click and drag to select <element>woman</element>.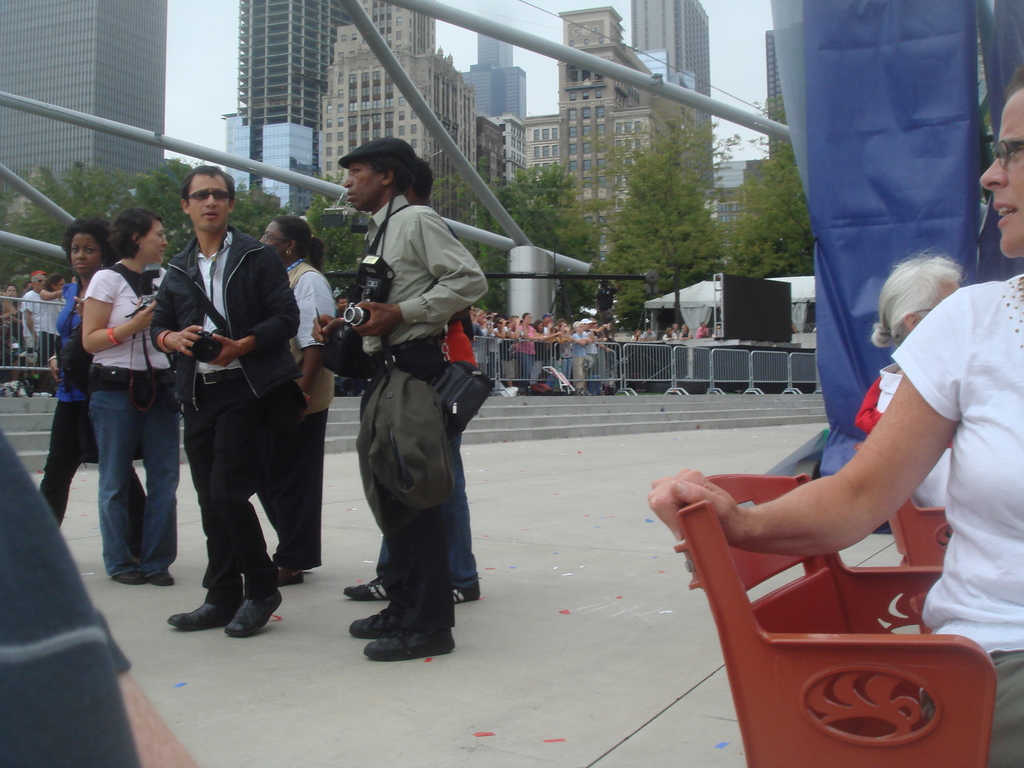
Selection: 39/271/67/388.
